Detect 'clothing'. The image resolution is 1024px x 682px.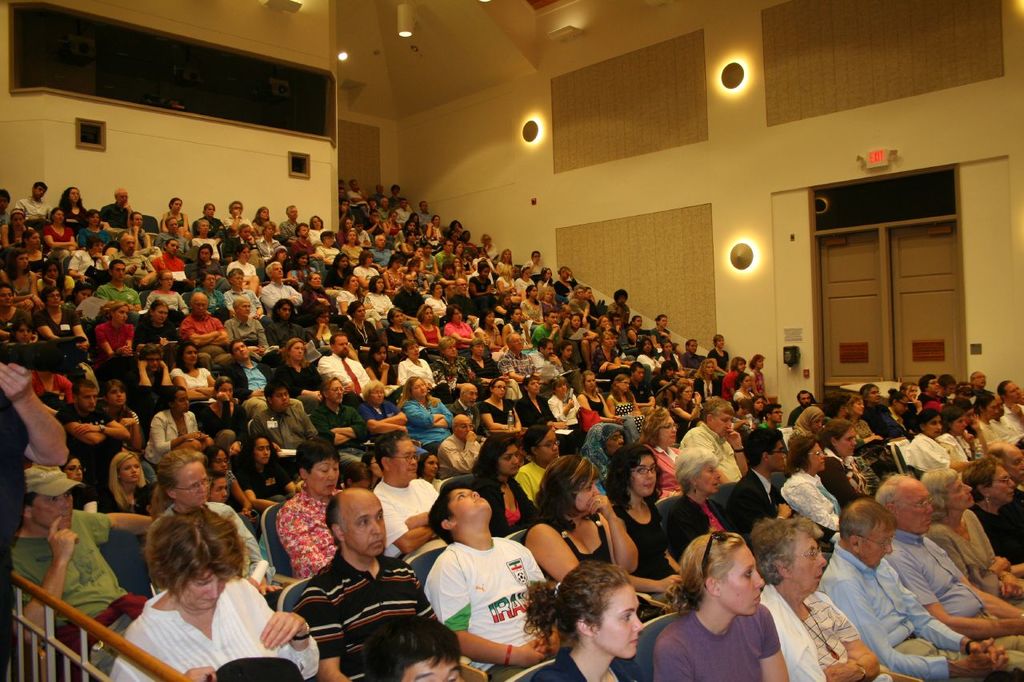
rect(344, 243, 362, 265).
